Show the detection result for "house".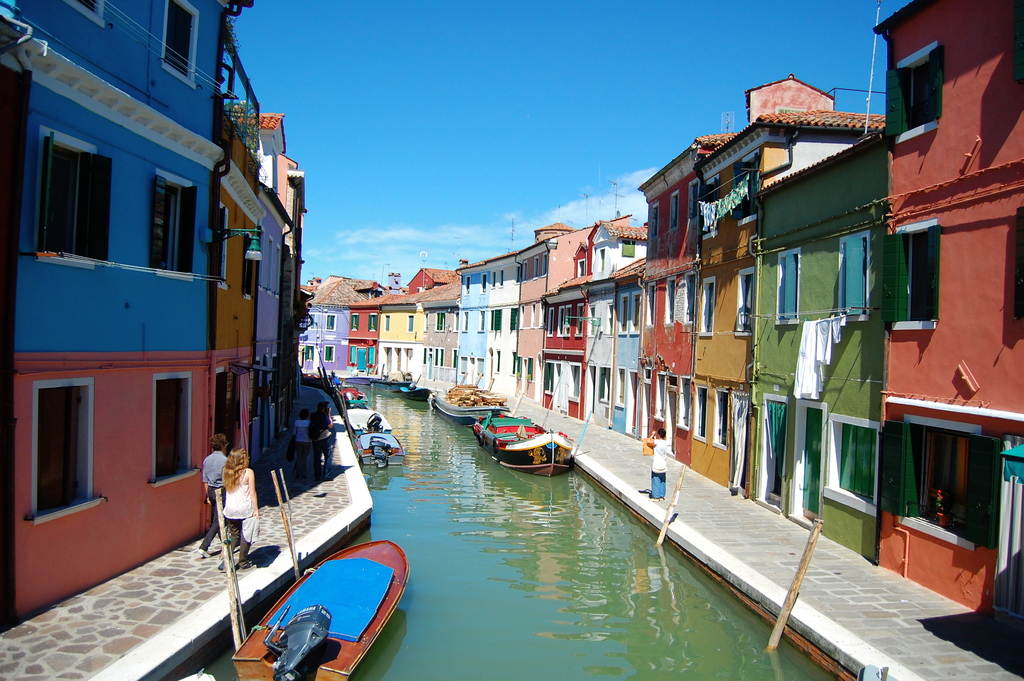
crop(538, 218, 596, 416).
